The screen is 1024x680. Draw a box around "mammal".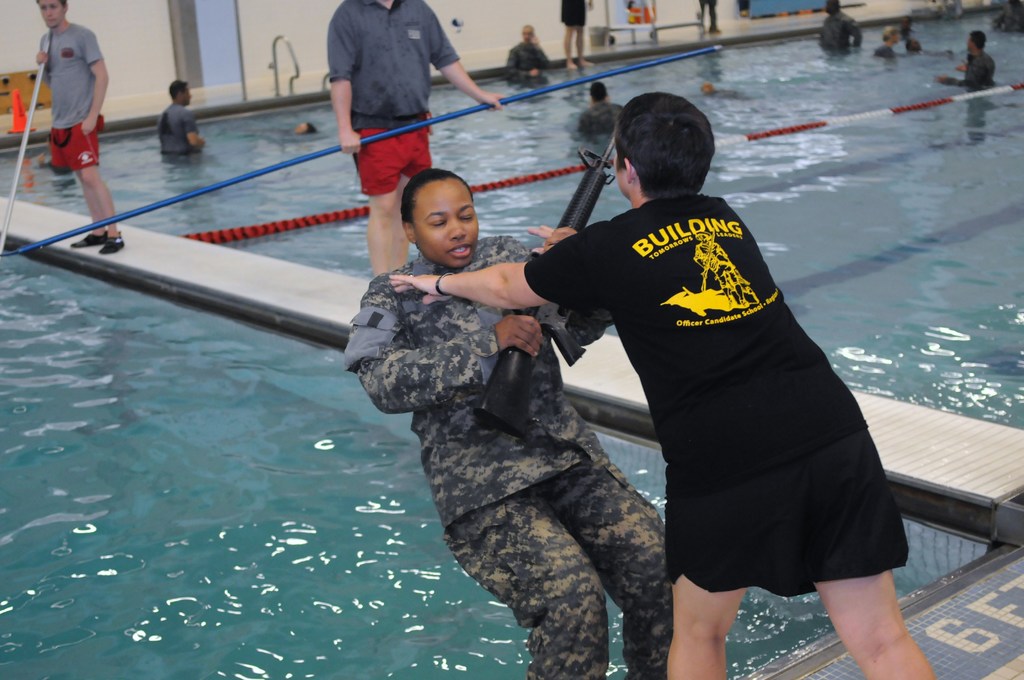
<box>326,0,505,277</box>.
